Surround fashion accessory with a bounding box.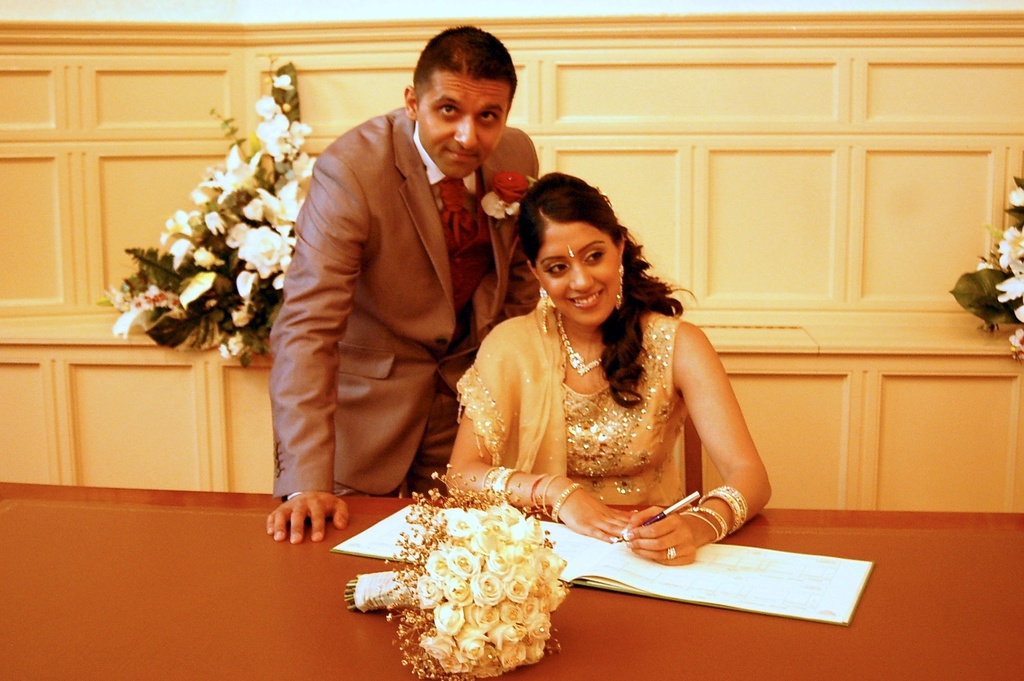
554, 311, 601, 382.
